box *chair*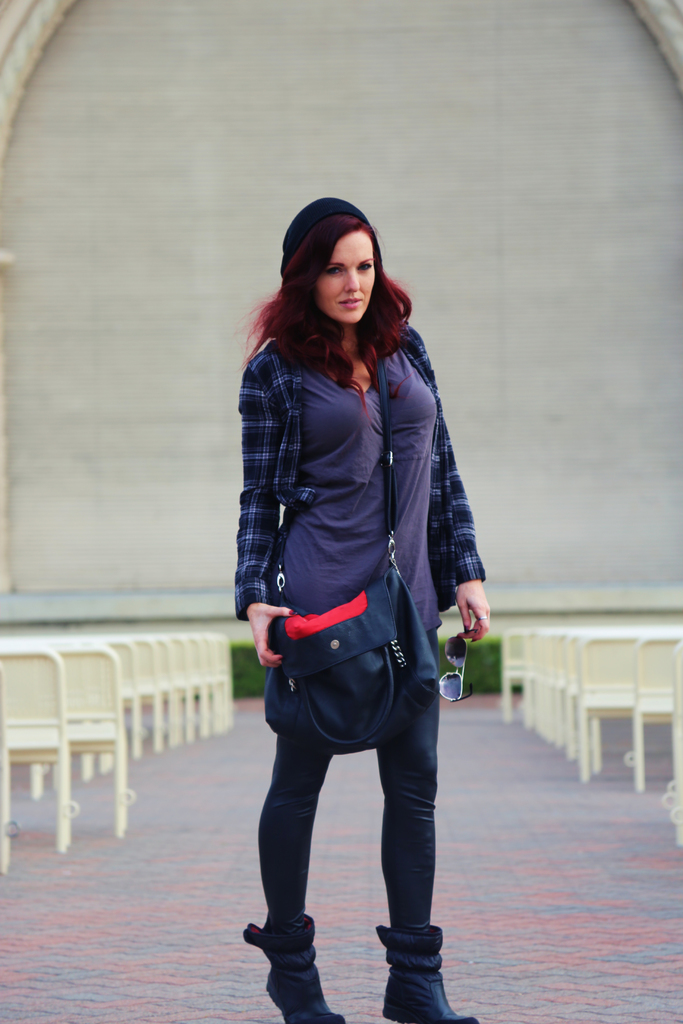
<box>0,632,67,850</box>
